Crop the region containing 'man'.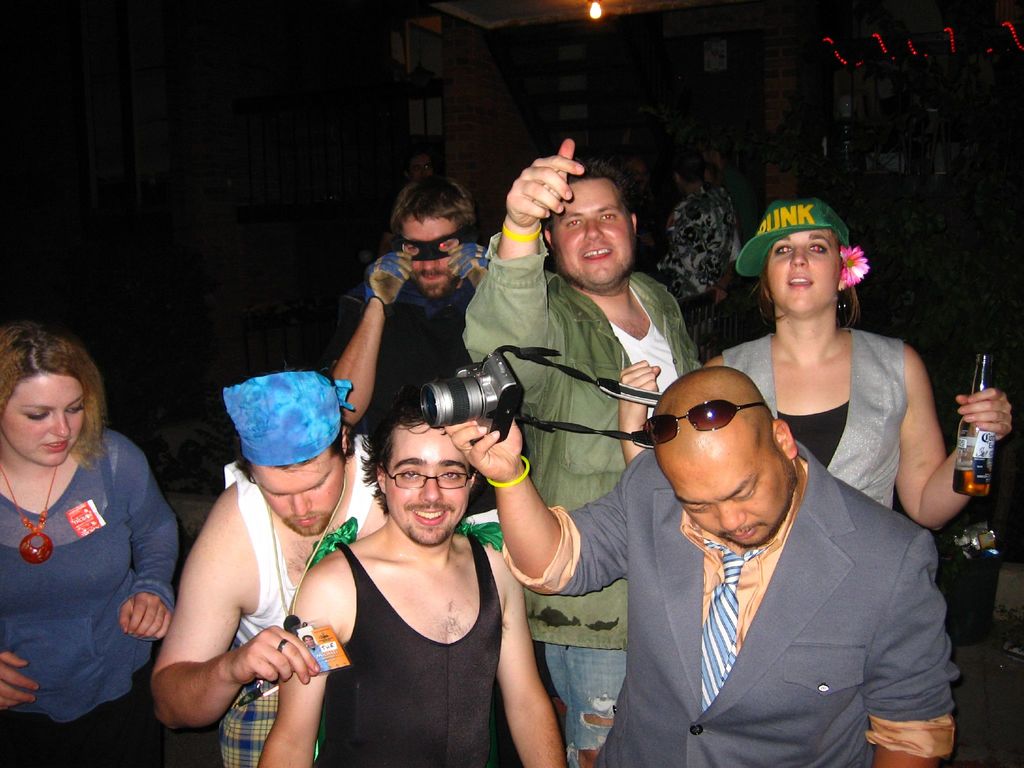
Crop region: bbox=[458, 360, 971, 767].
